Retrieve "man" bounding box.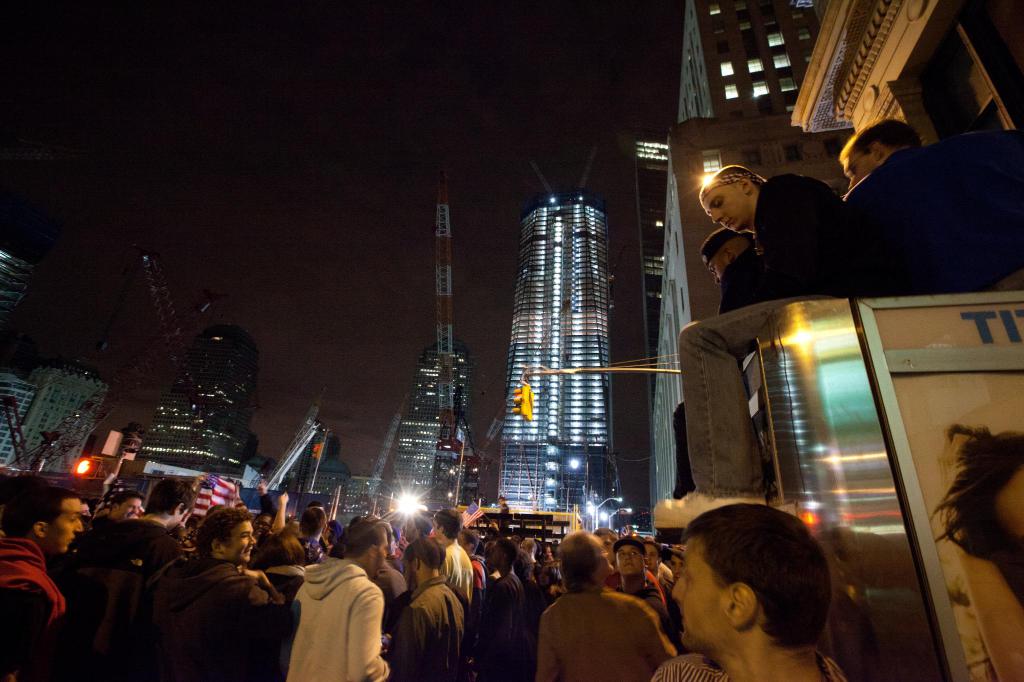
Bounding box: x1=671, y1=227, x2=753, y2=501.
